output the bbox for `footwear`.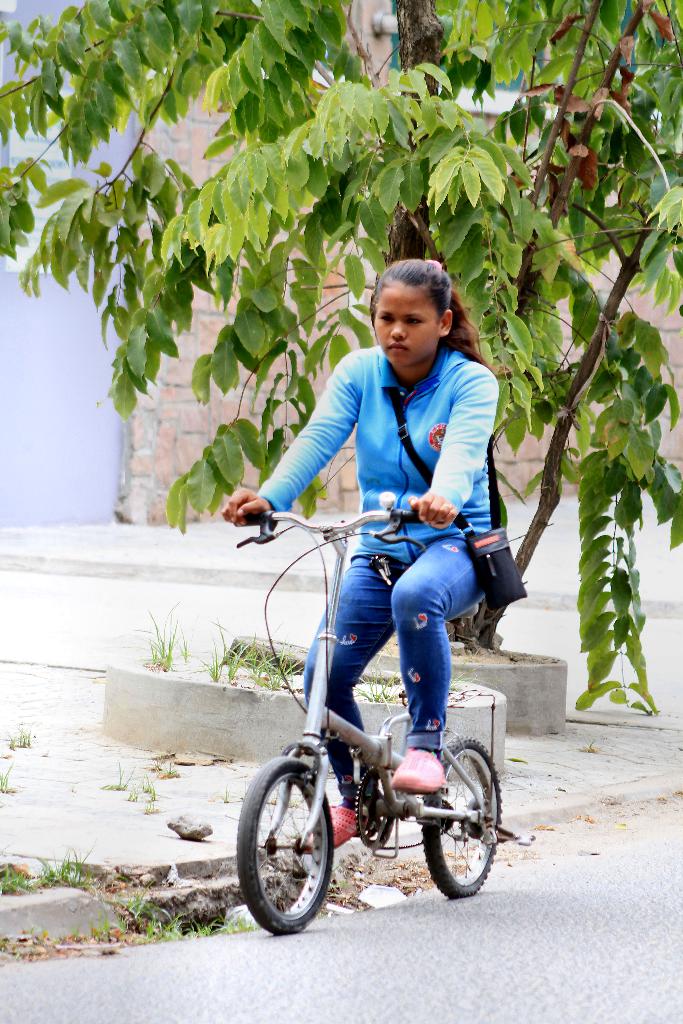
[304, 801, 374, 853].
